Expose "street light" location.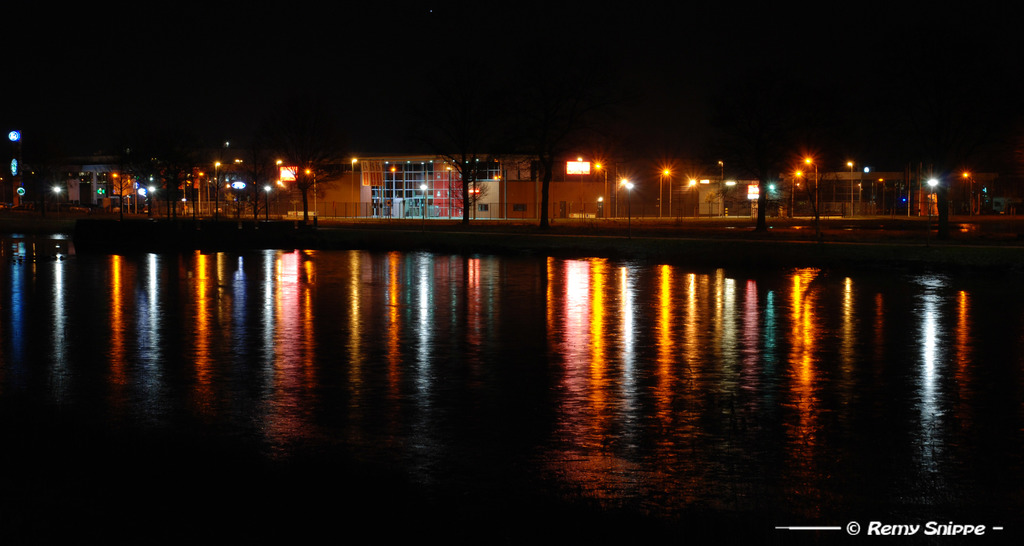
Exposed at 196, 174, 211, 214.
